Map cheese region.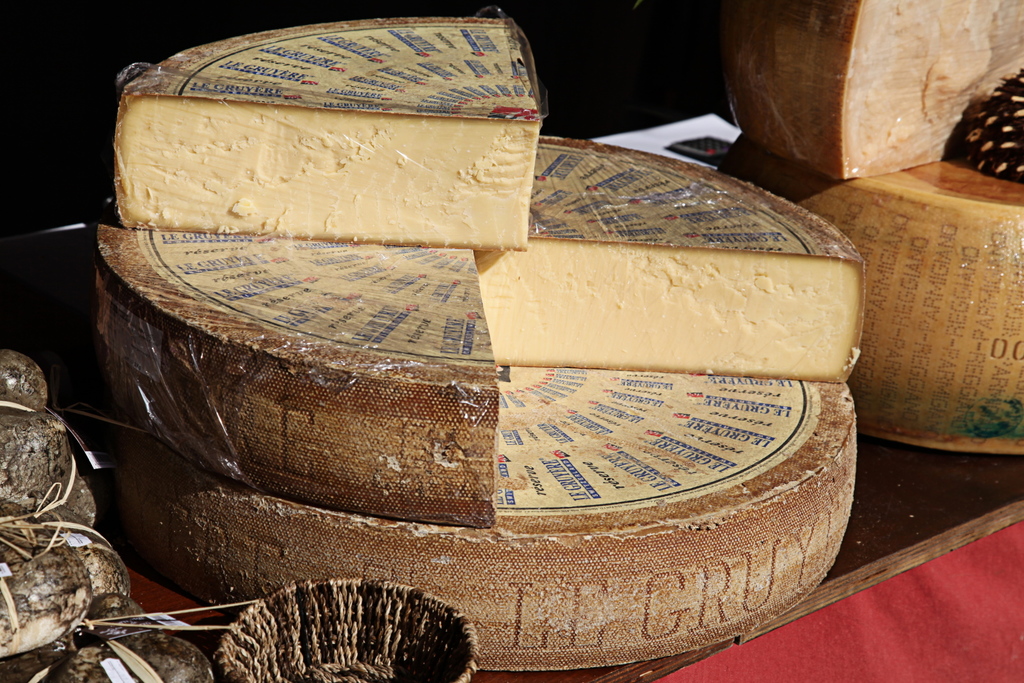
Mapped to bbox(684, 0, 1023, 180).
